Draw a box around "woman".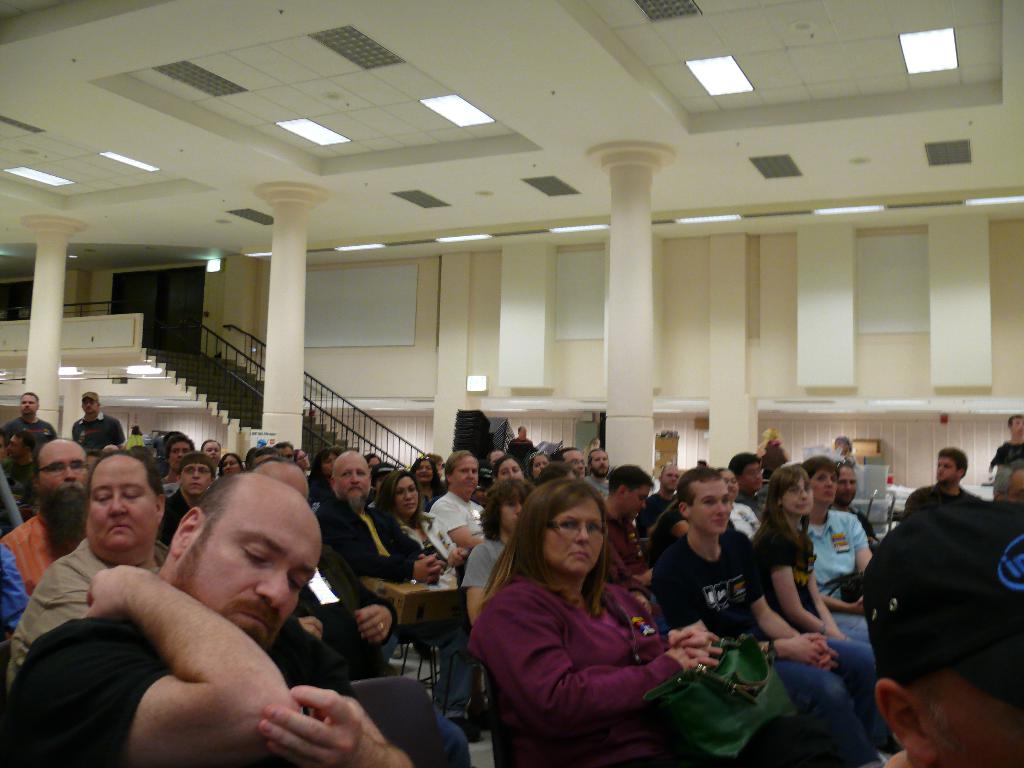
[804,461,872,646].
